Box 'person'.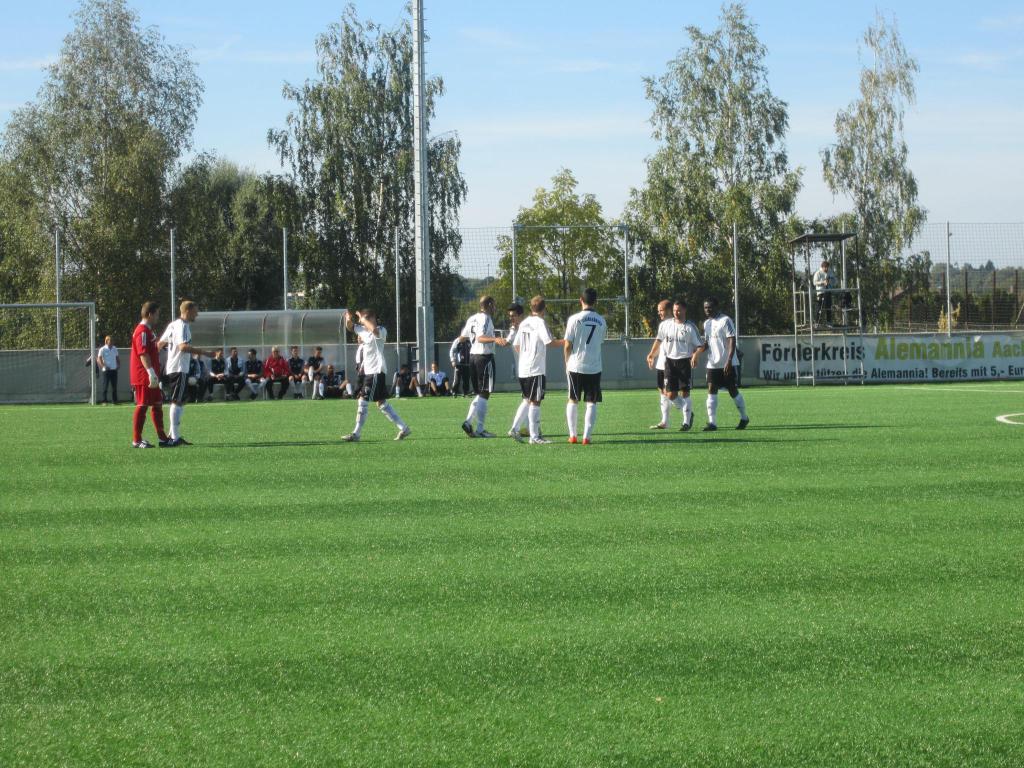
(492, 300, 525, 344).
